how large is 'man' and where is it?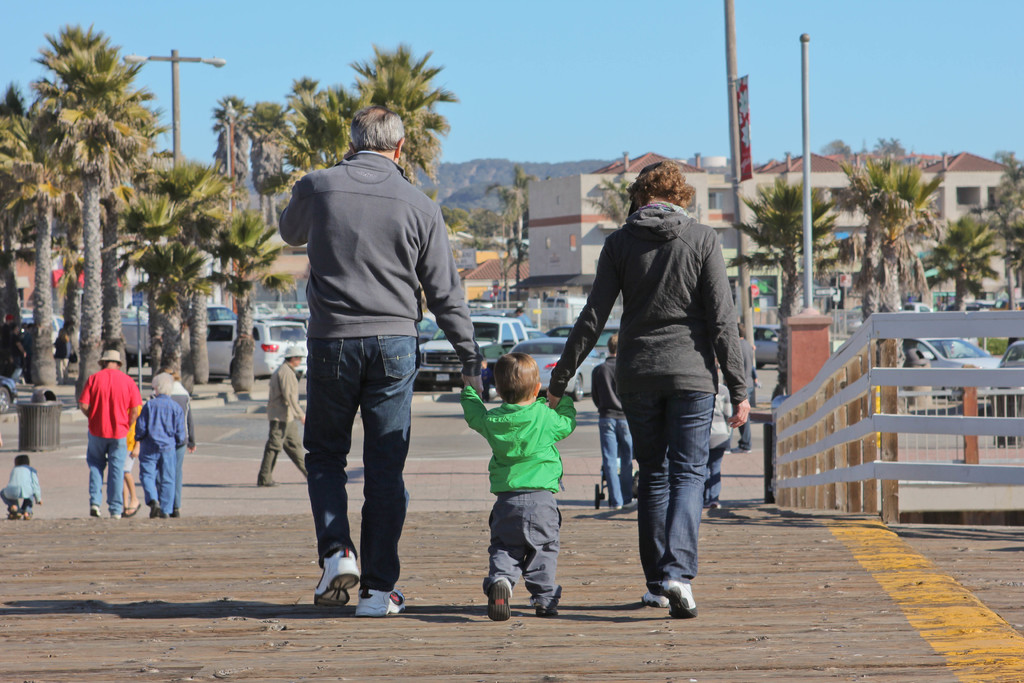
Bounding box: 281,104,490,621.
